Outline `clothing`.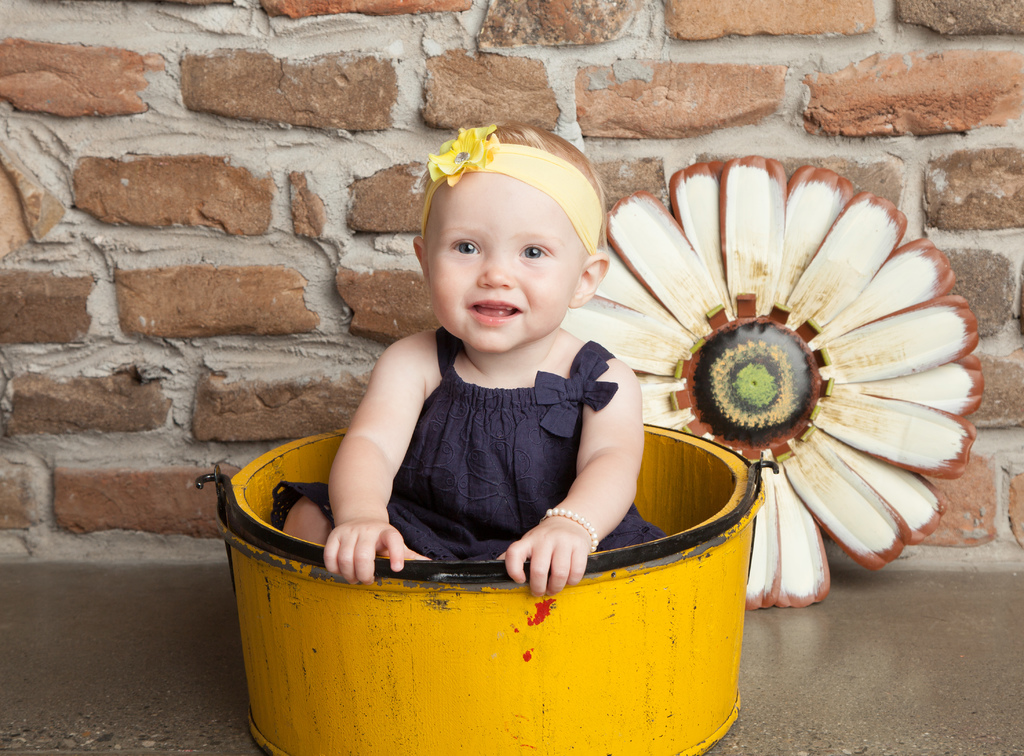
Outline: [x1=262, y1=318, x2=672, y2=561].
